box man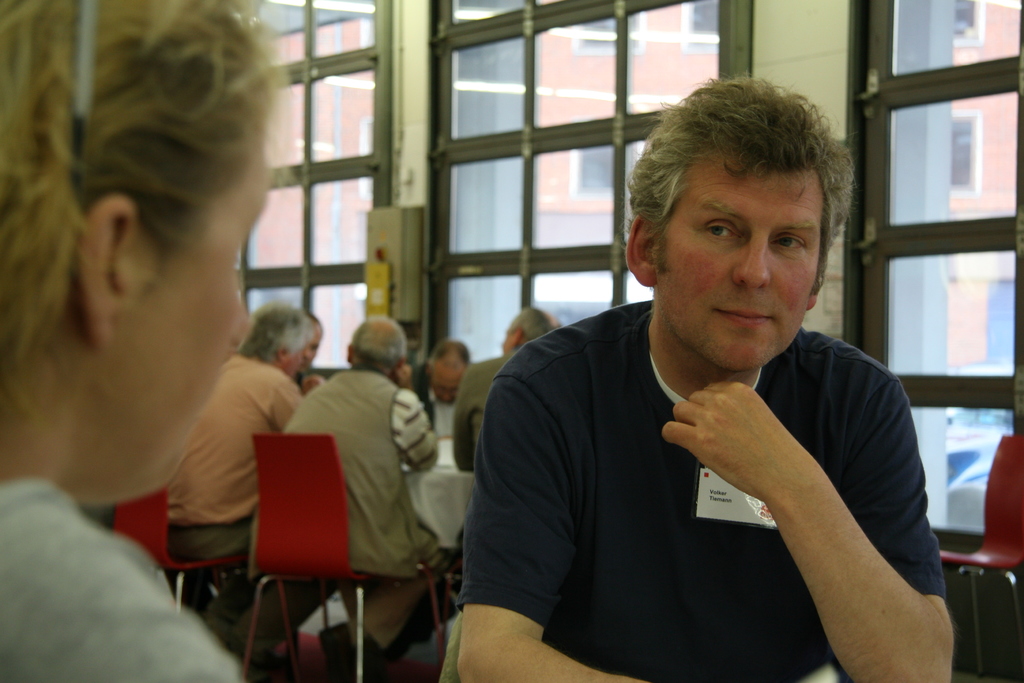
rect(291, 315, 332, 398)
